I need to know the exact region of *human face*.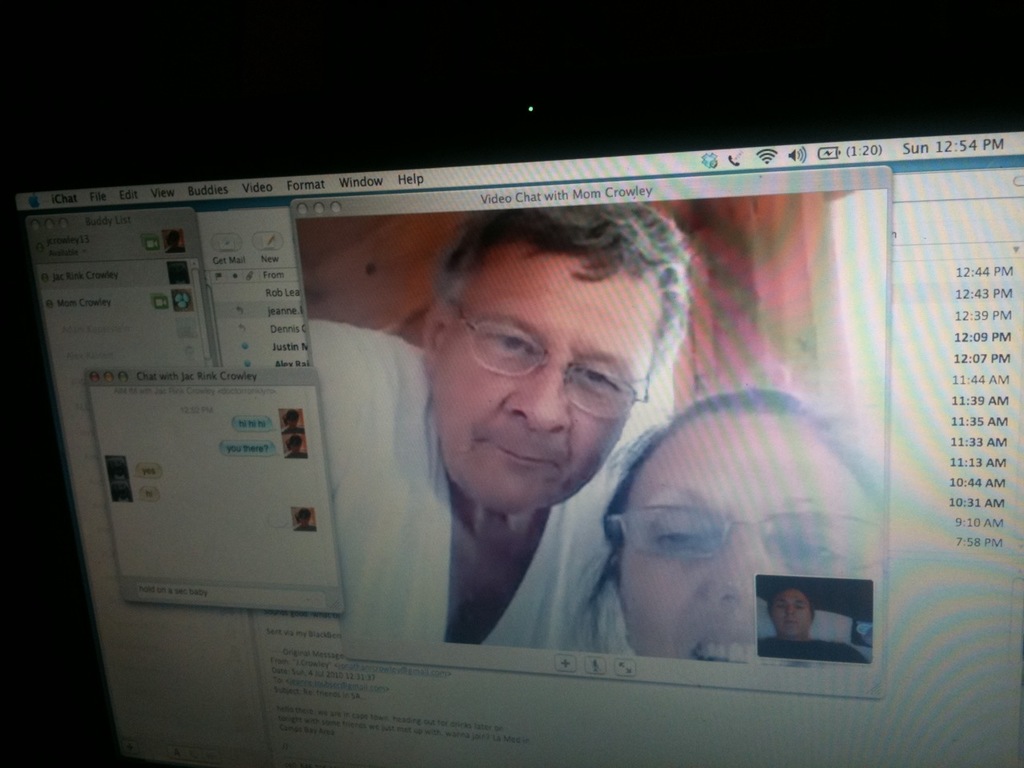
Region: 429:273:653:517.
